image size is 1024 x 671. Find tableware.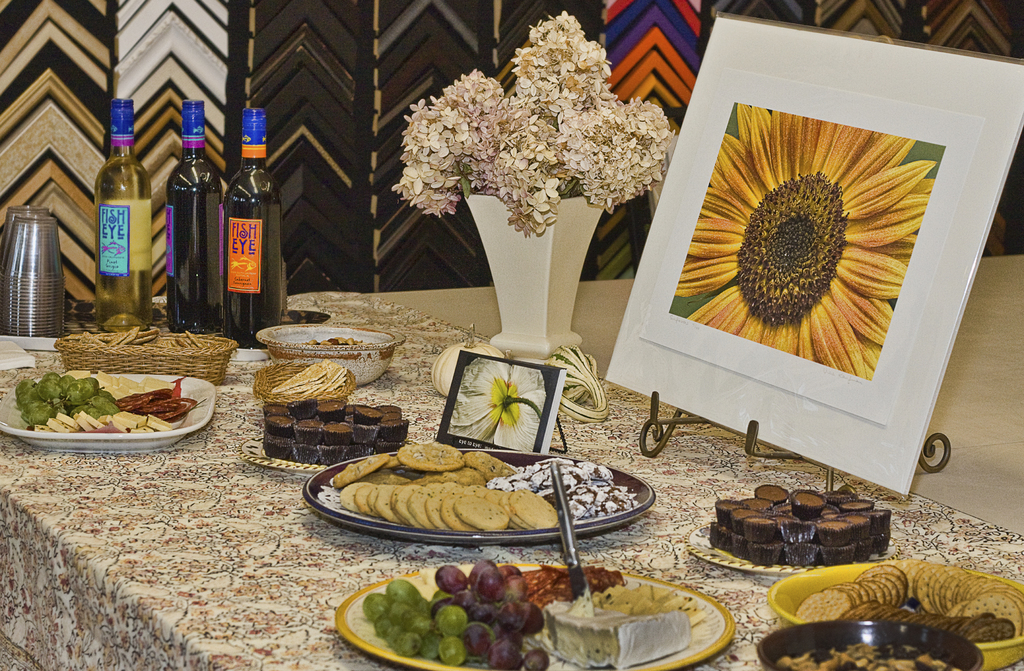
(left=0, top=362, right=223, bottom=446).
